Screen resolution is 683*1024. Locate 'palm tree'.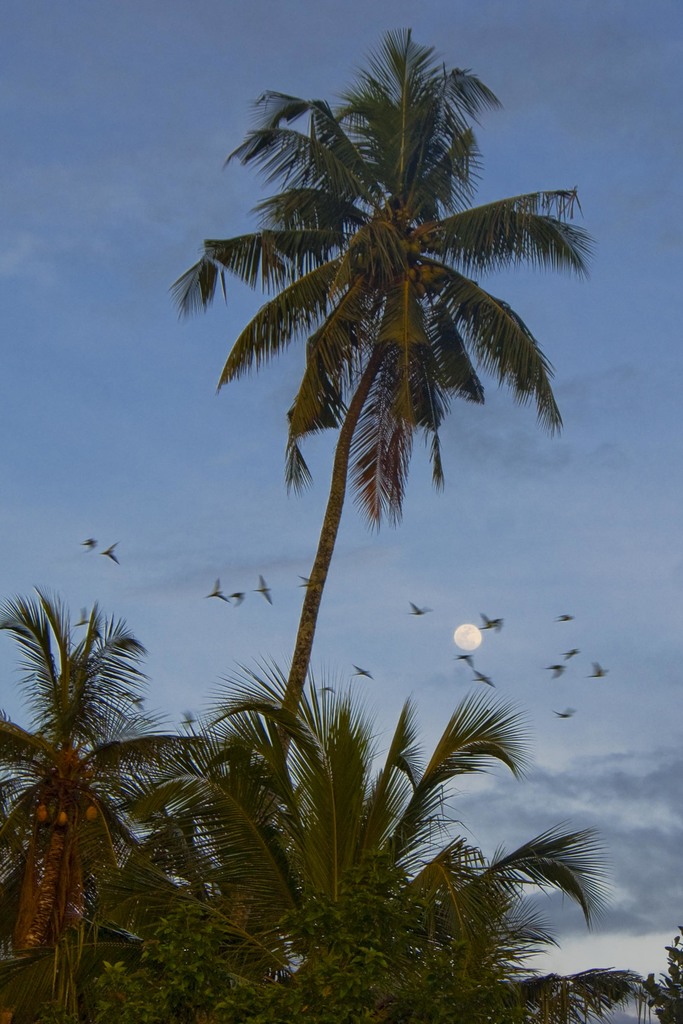
bbox=(105, 734, 592, 1018).
